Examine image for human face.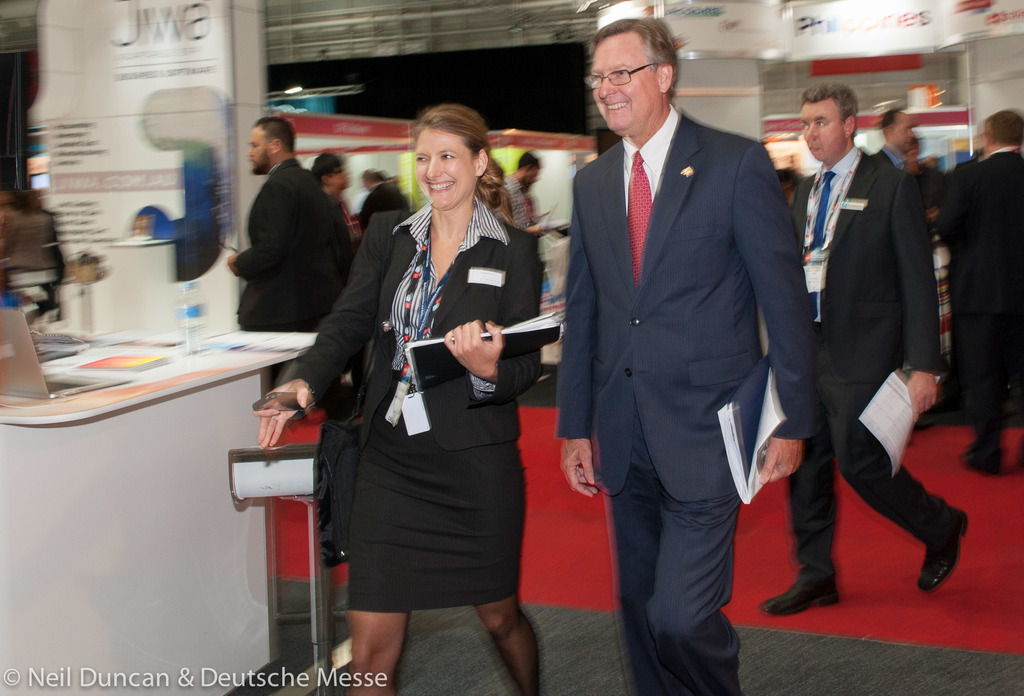
Examination result: (x1=413, y1=131, x2=490, y2=206).
